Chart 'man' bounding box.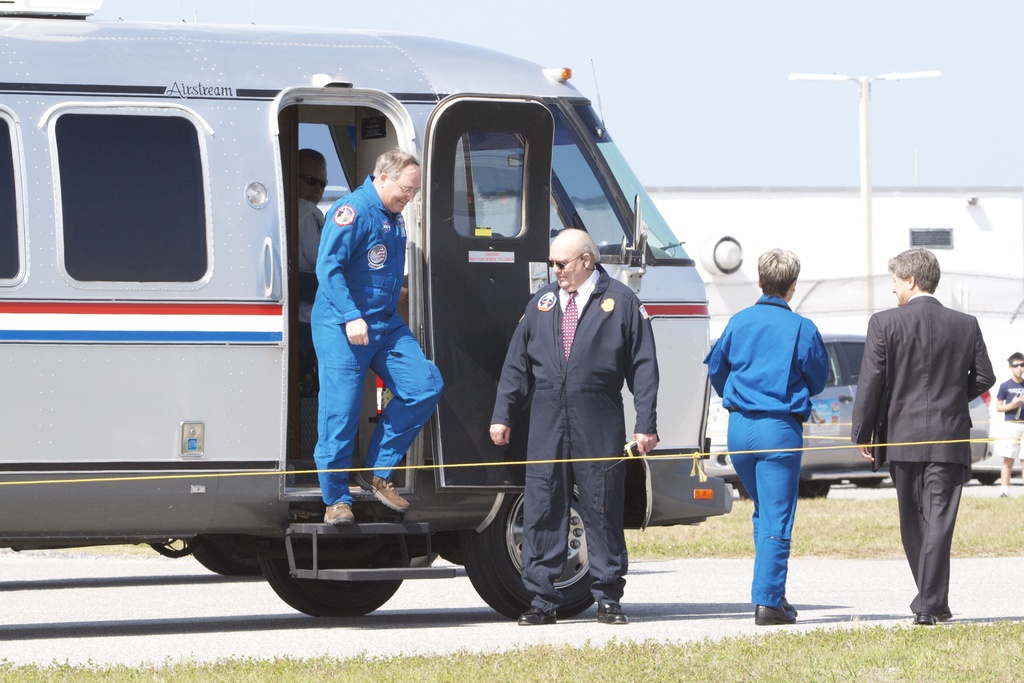
Charted: bbox=[999, 352, 1023, 497].
